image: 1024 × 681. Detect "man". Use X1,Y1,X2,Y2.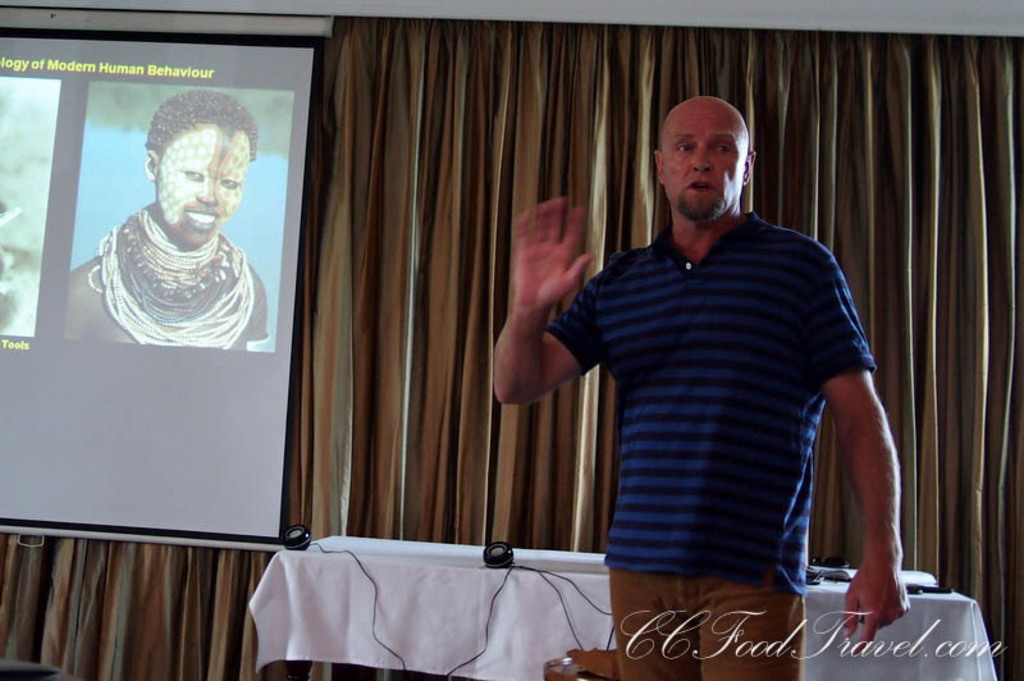
479,97,910,680.
